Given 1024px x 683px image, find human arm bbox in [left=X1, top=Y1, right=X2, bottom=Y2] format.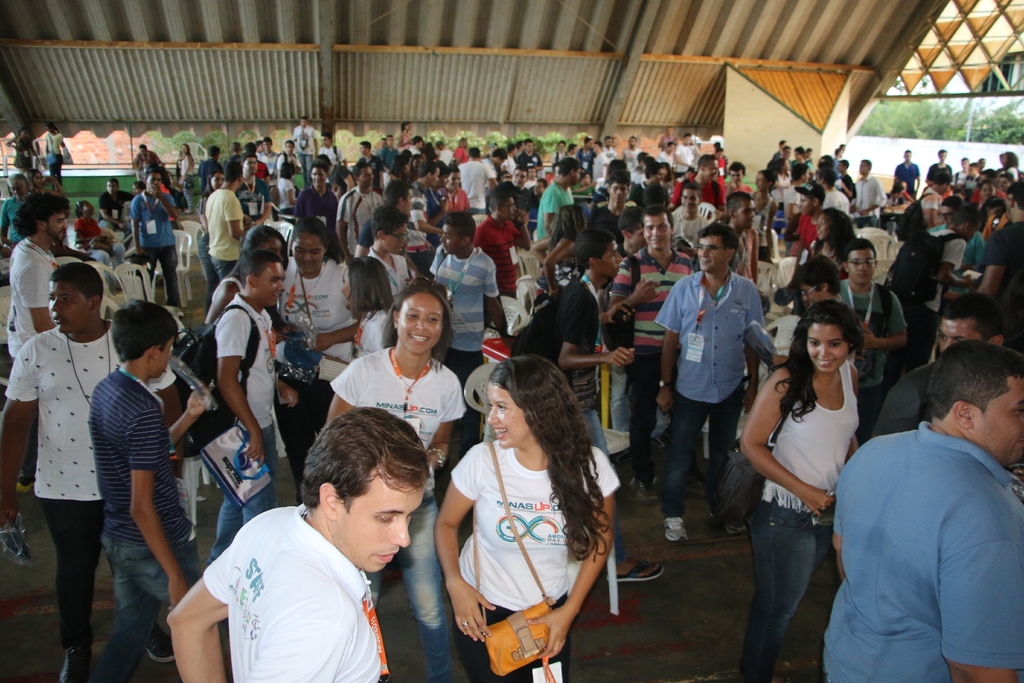
[left=509, top=206, right=539, bottom=253].
